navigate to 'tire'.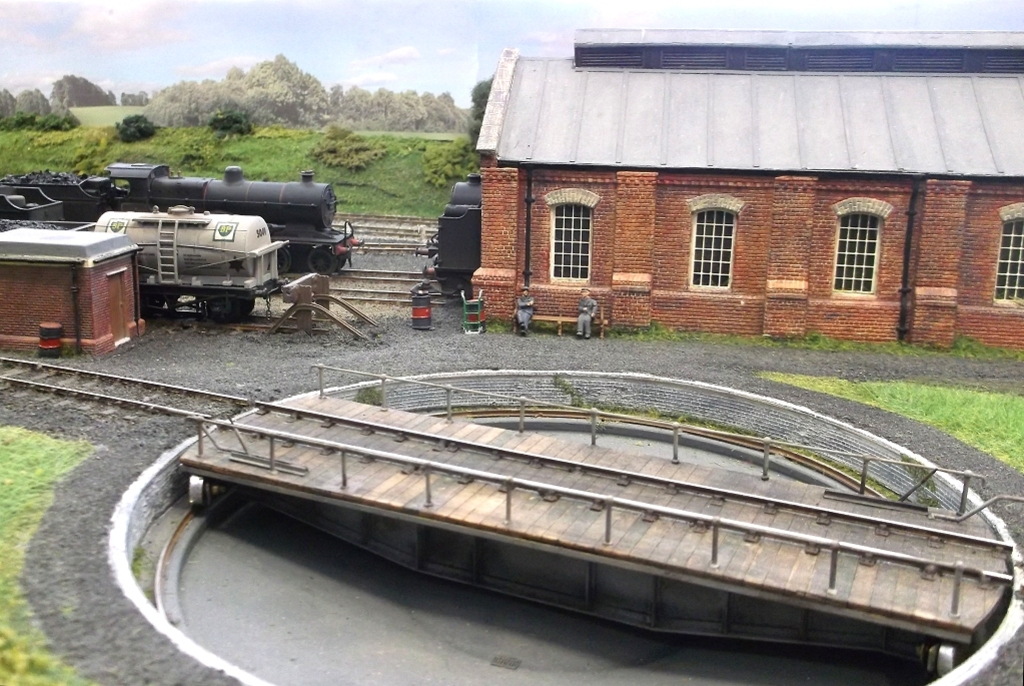
Navigation target: l=205, t=294, r=239, b=322.
